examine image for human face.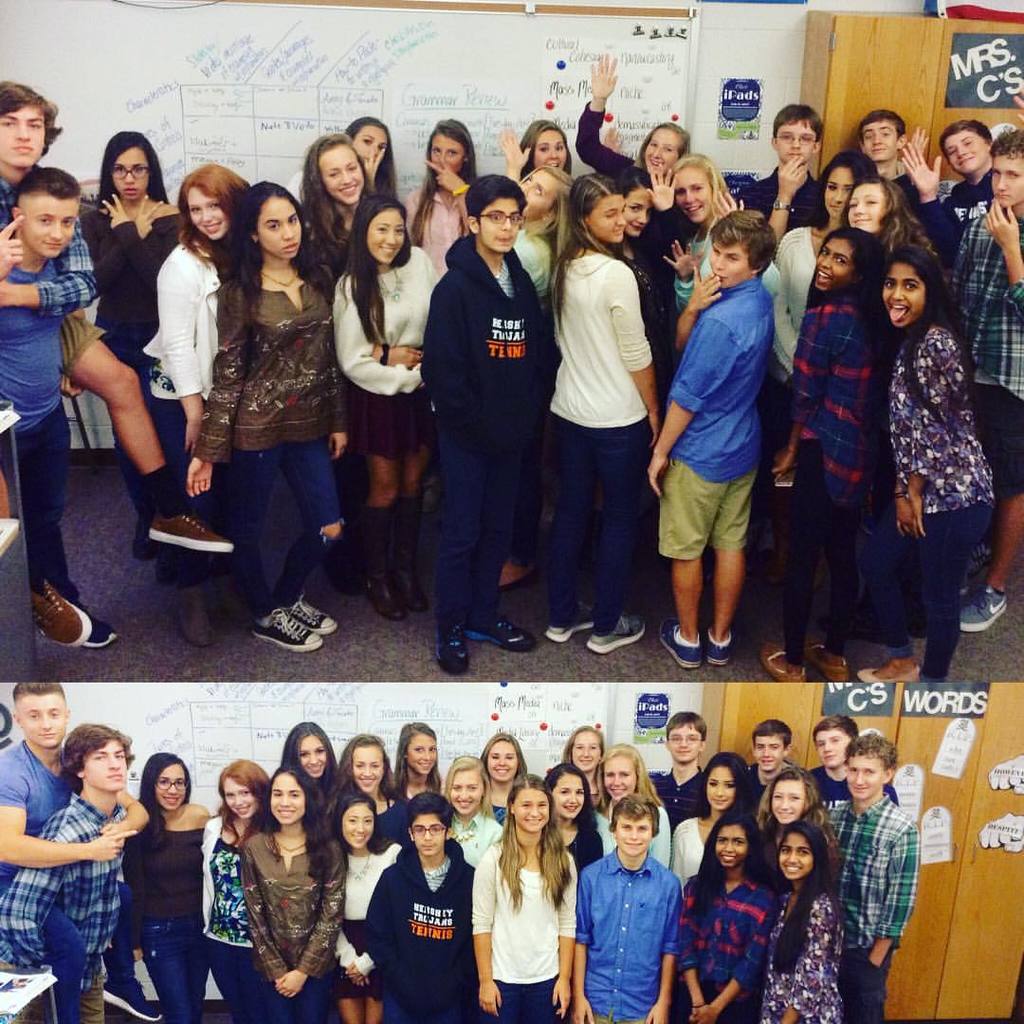
Examination result: {"x1": 643, "y1": 126, "x2": 684, "y2": 174}.
